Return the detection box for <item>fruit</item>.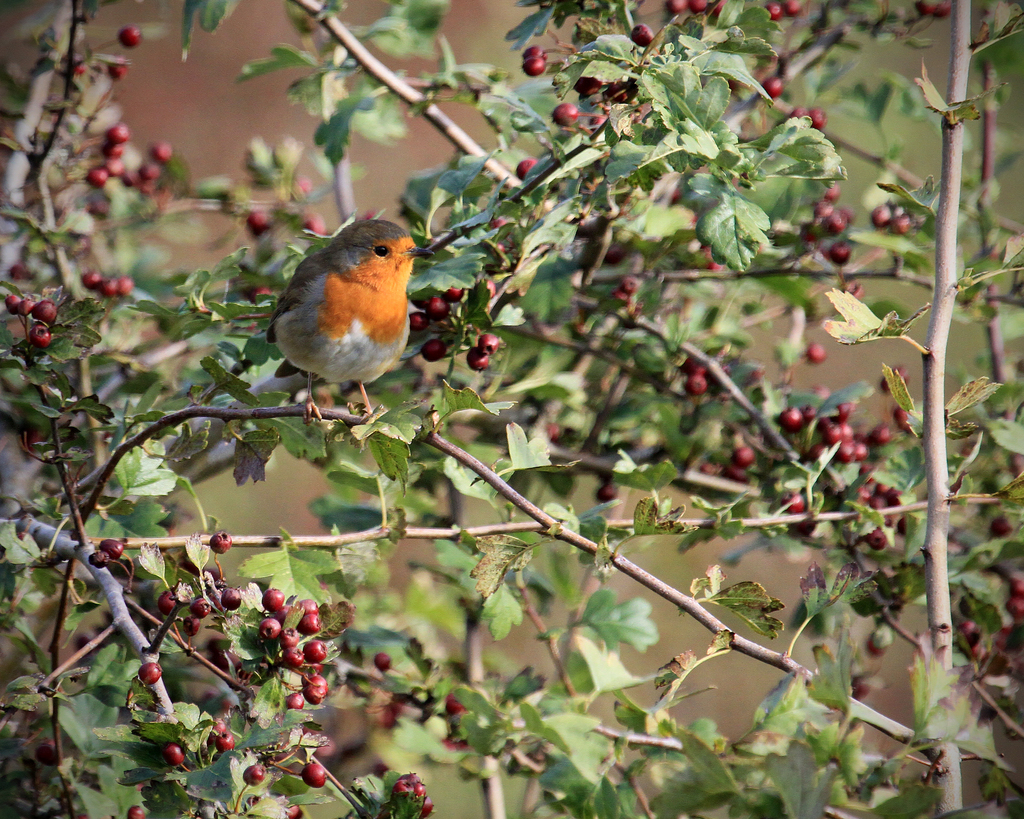
pyautogui.locateOnScreen(137, 659, 164, 688).
